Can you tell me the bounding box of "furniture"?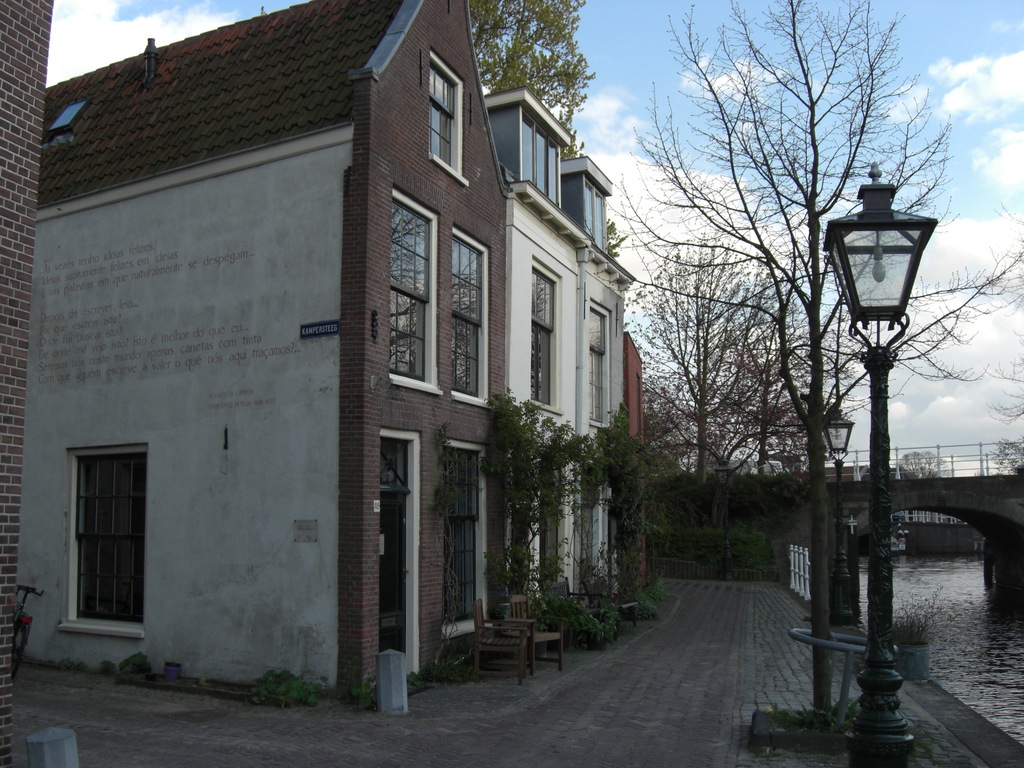
(left=472, top=597, right=529, bottom=686).
